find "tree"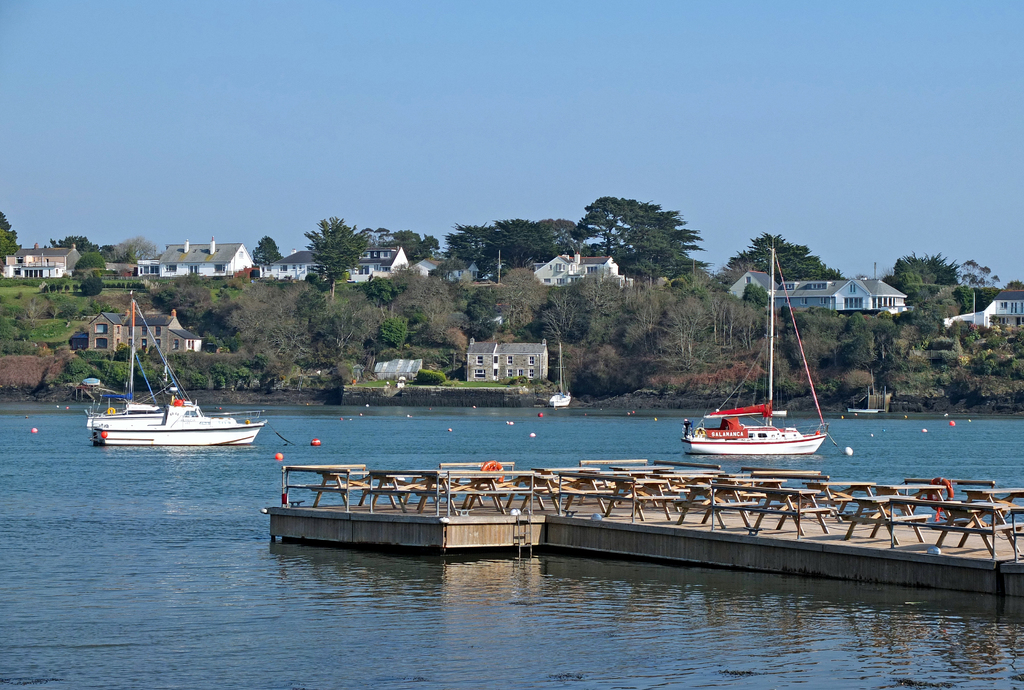
{"left": 388, "top": 232, "right": 440, "bottom": 260}
